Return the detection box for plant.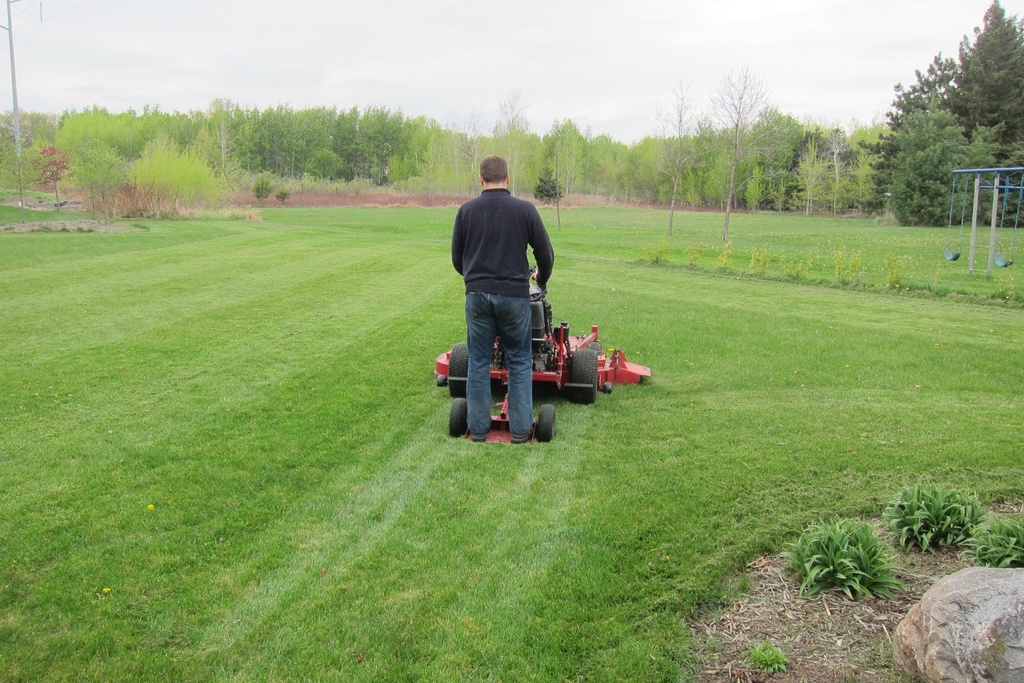
bbox=[783, 518, 908, 598].
